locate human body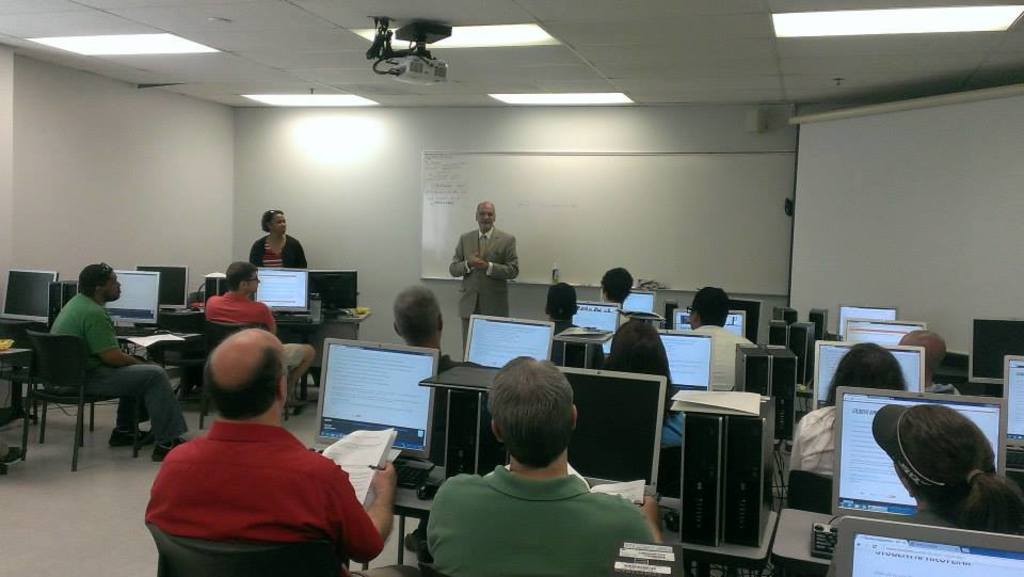
bbox(414, 364, 670, 575)
